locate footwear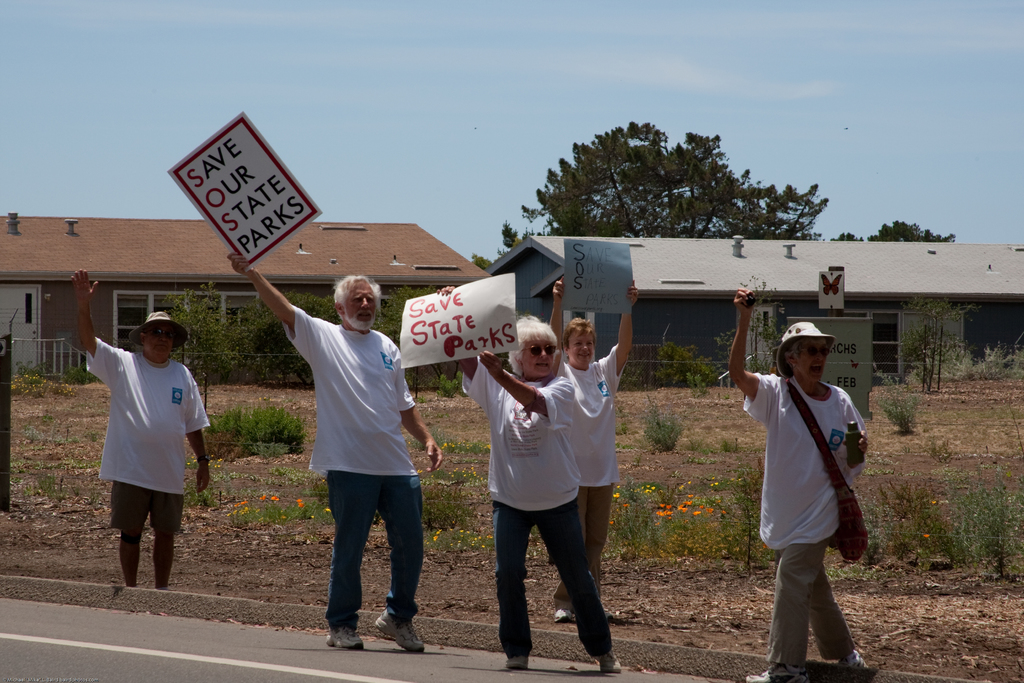
box=[358, 598, 427, 653]
